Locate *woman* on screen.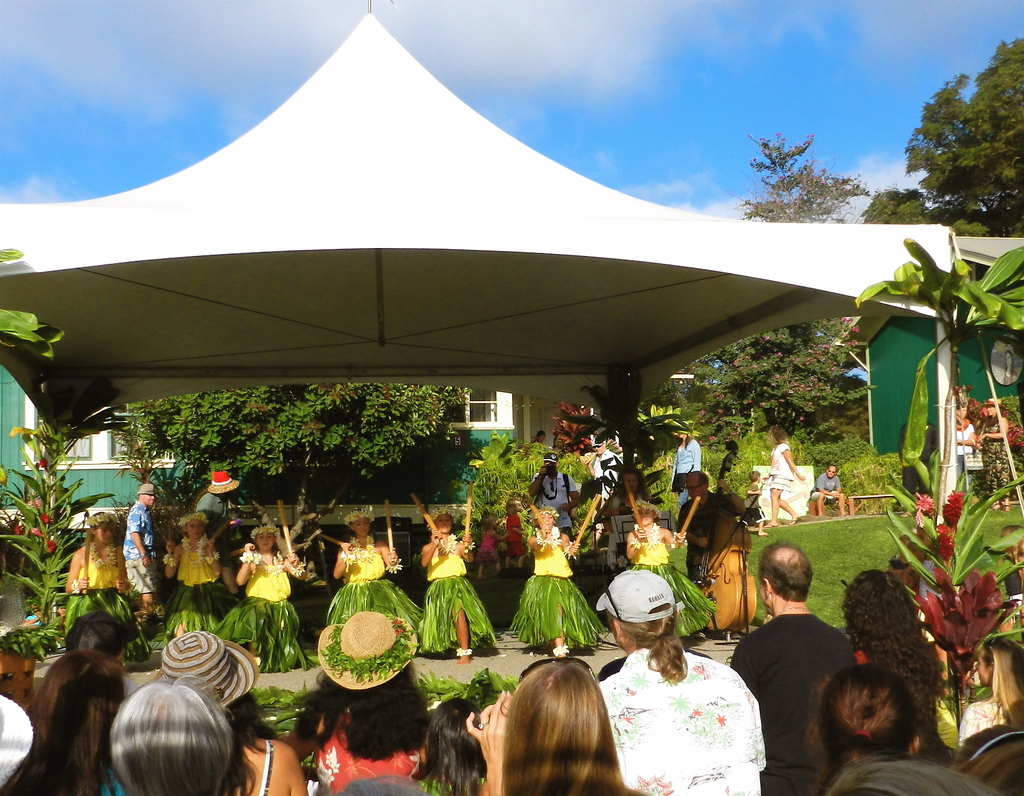
On screen at (x1=804, y1=667, x2=922, y2=795).
